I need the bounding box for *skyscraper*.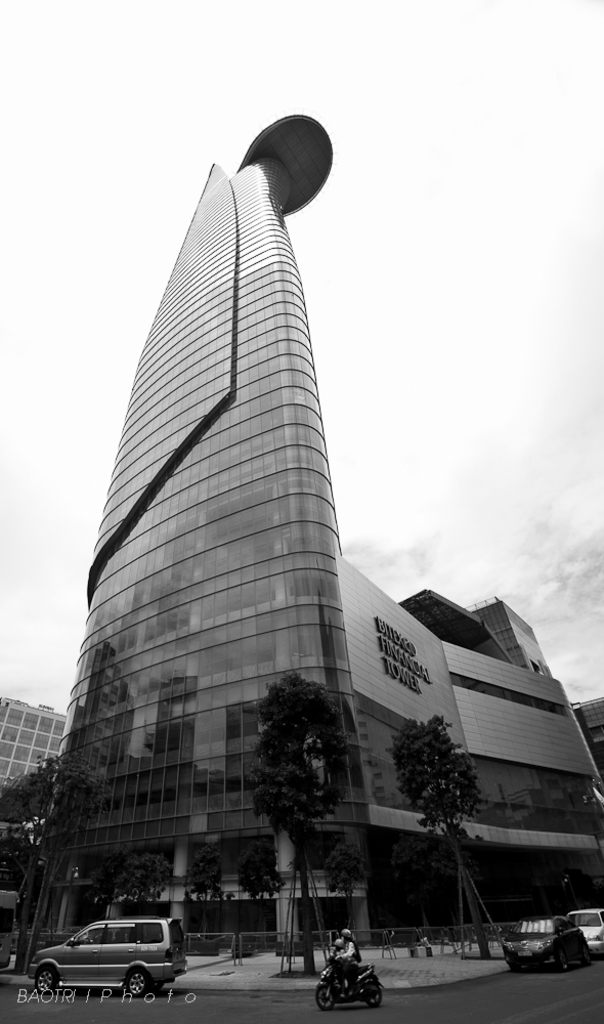
Here it is: pyautogui.locateOnScreen(46, 99, 498, 965).
